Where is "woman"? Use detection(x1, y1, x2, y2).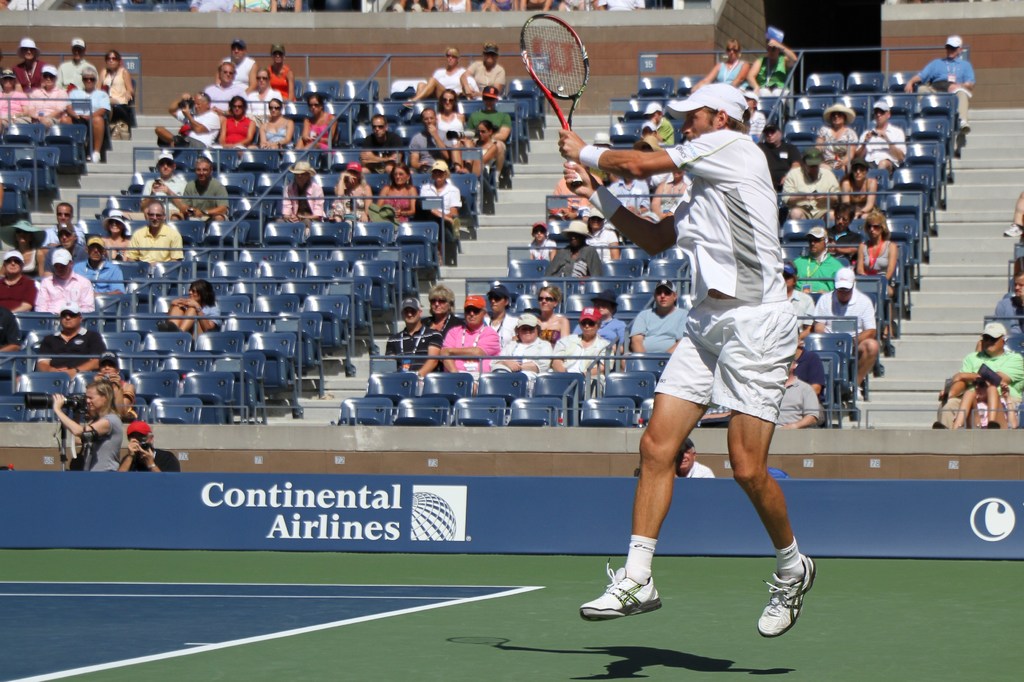
detection(52, 380, 122, 464).
